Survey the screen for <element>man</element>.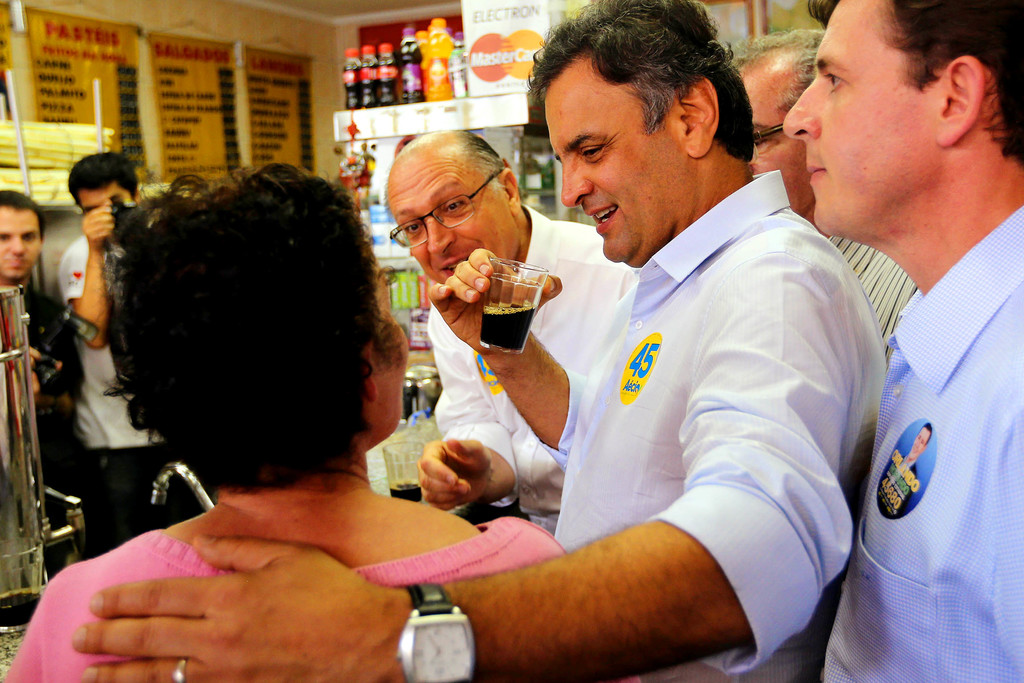
Survey found: detection(71, 0, 890, 682).
